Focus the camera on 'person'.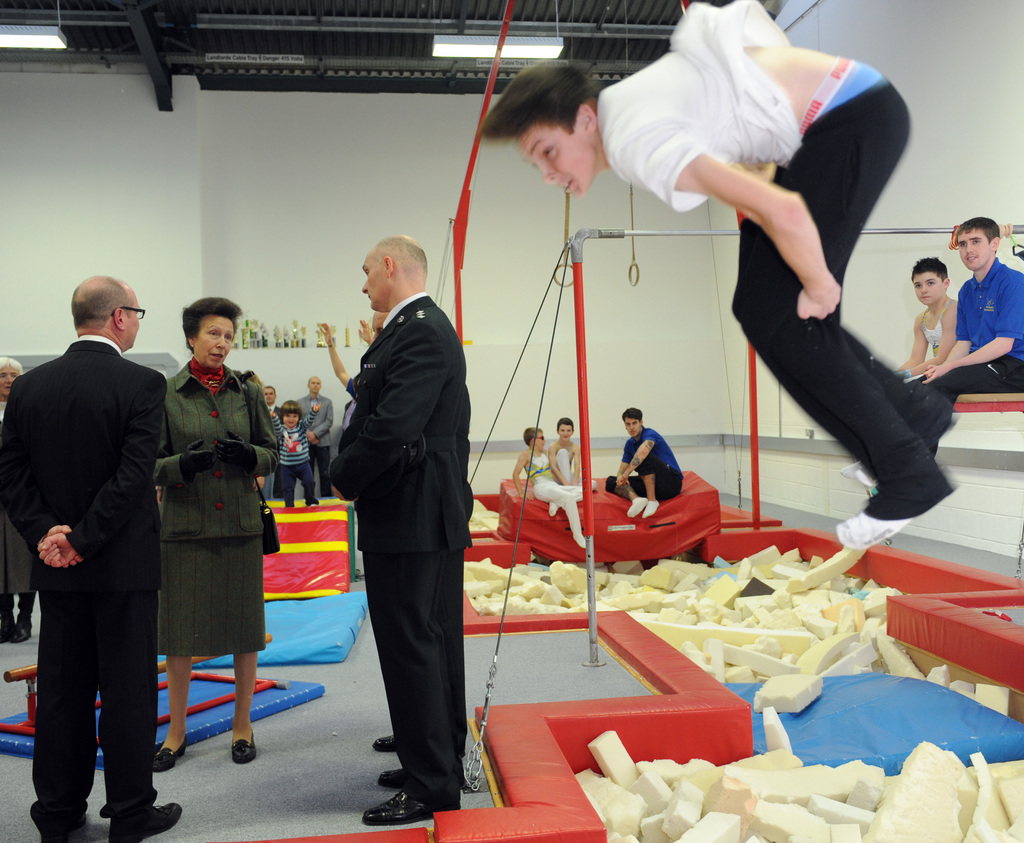
Focus region: x1=550 y1=419 x2=582 y2=486.
